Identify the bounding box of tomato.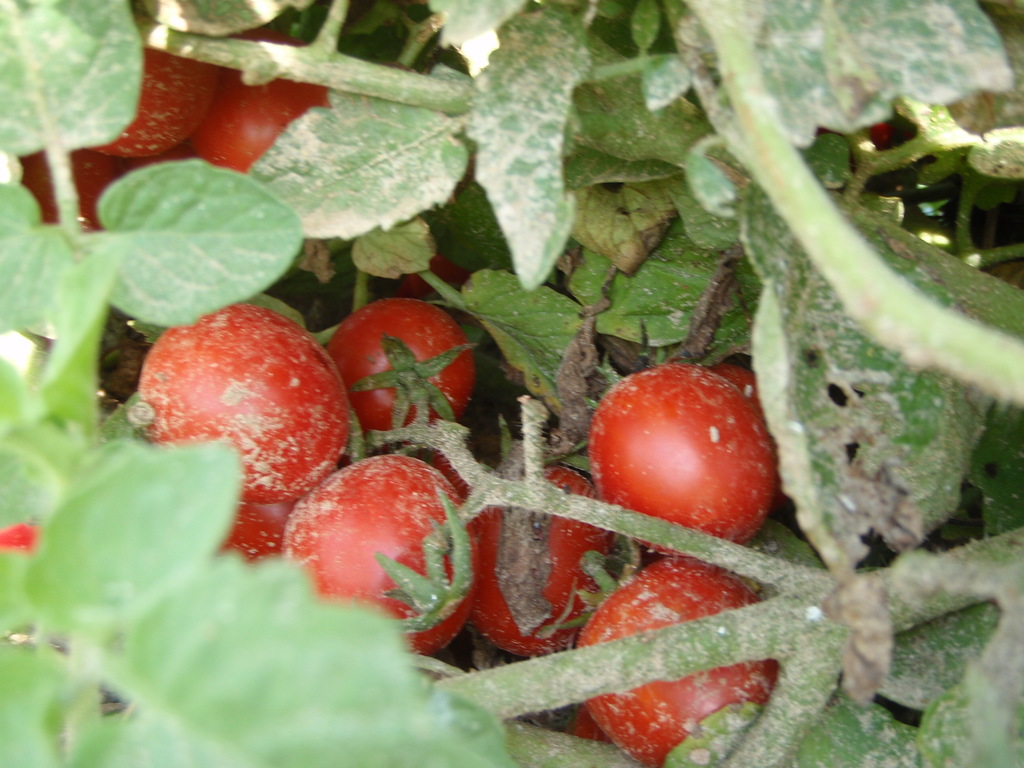
x1=183, y1=29, x2=339, y2=179.
